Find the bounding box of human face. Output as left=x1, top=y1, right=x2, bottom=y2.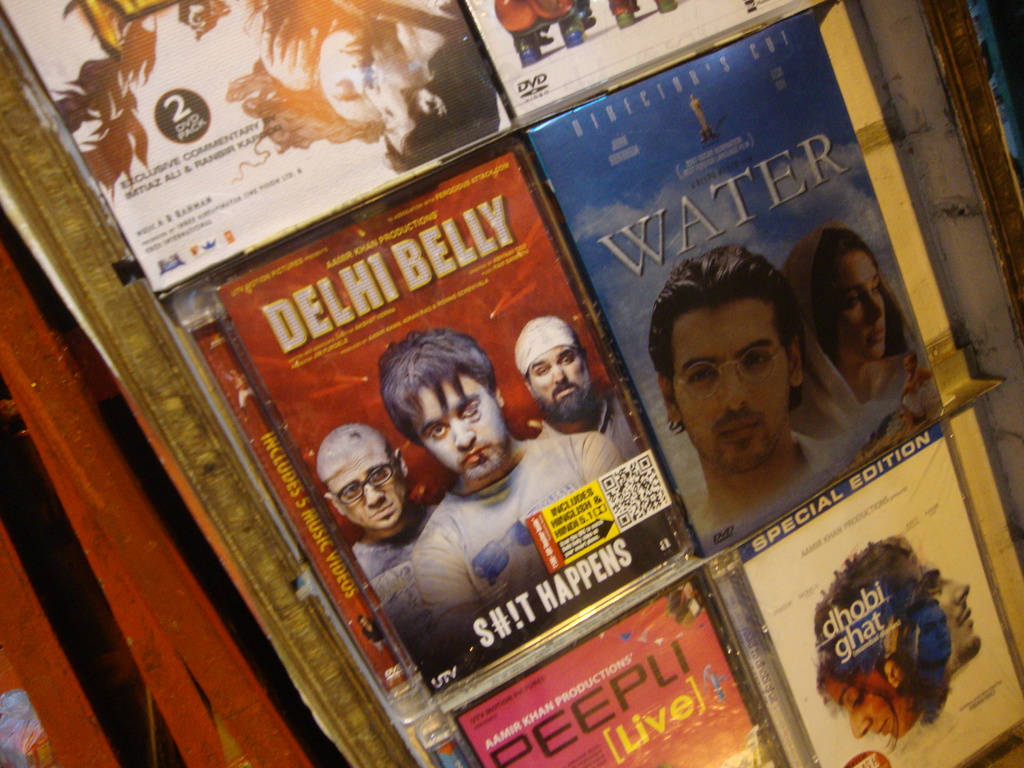
left=324, top=451, right=409, bottom=534.
